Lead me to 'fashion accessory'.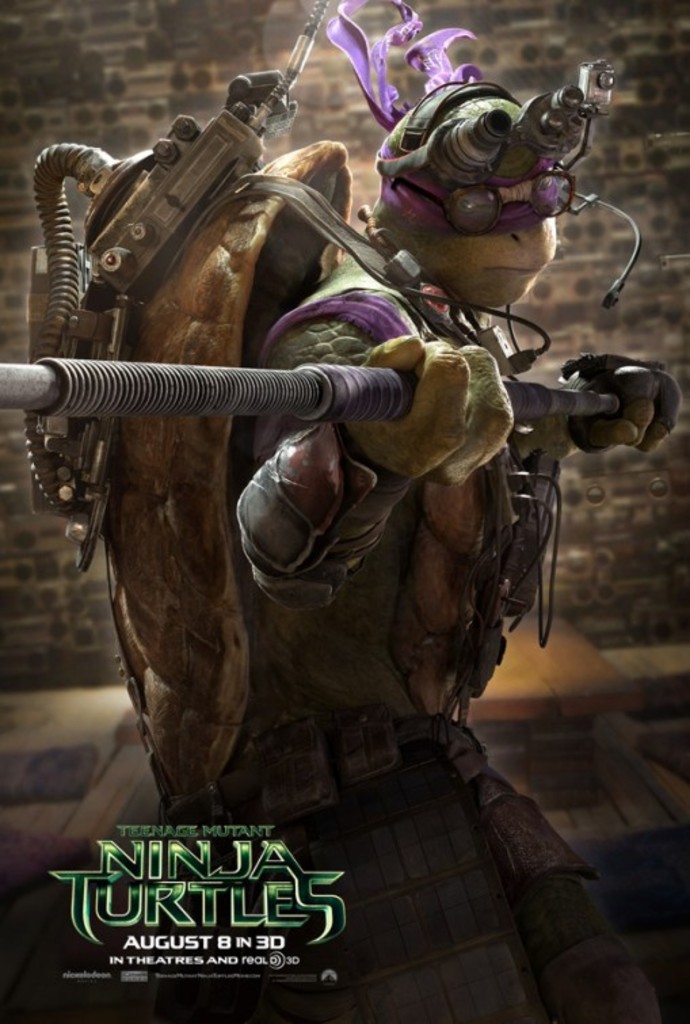
Lead to 392,165,577,231.
